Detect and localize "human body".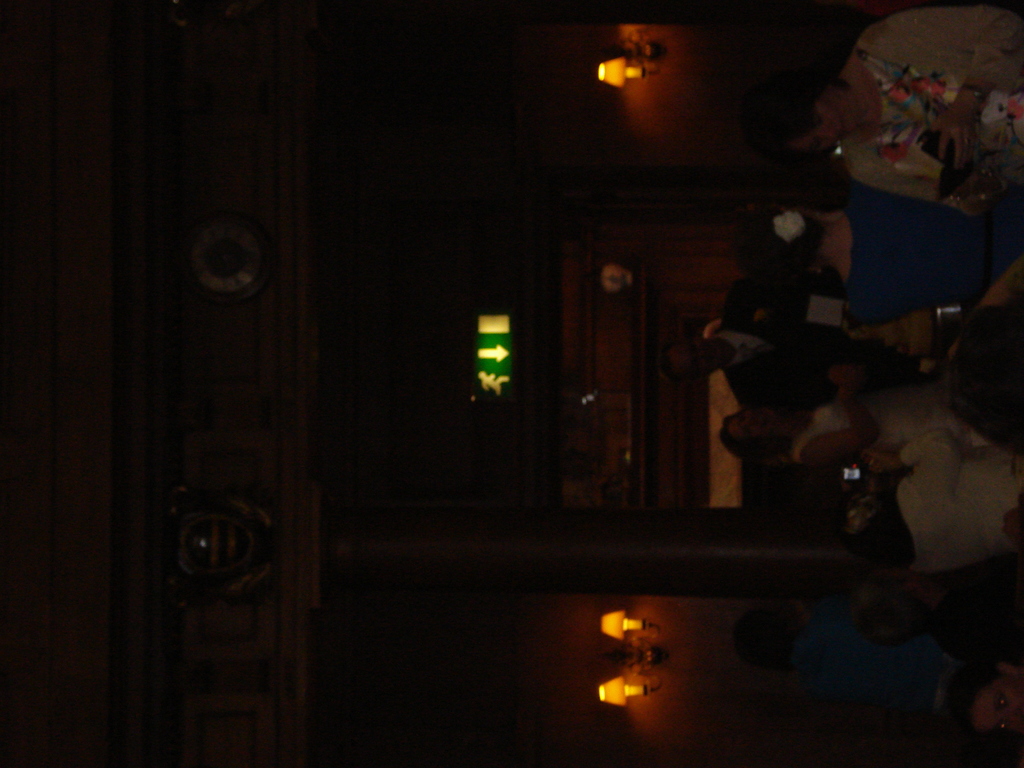
Localized at 858/430/1023/578.
